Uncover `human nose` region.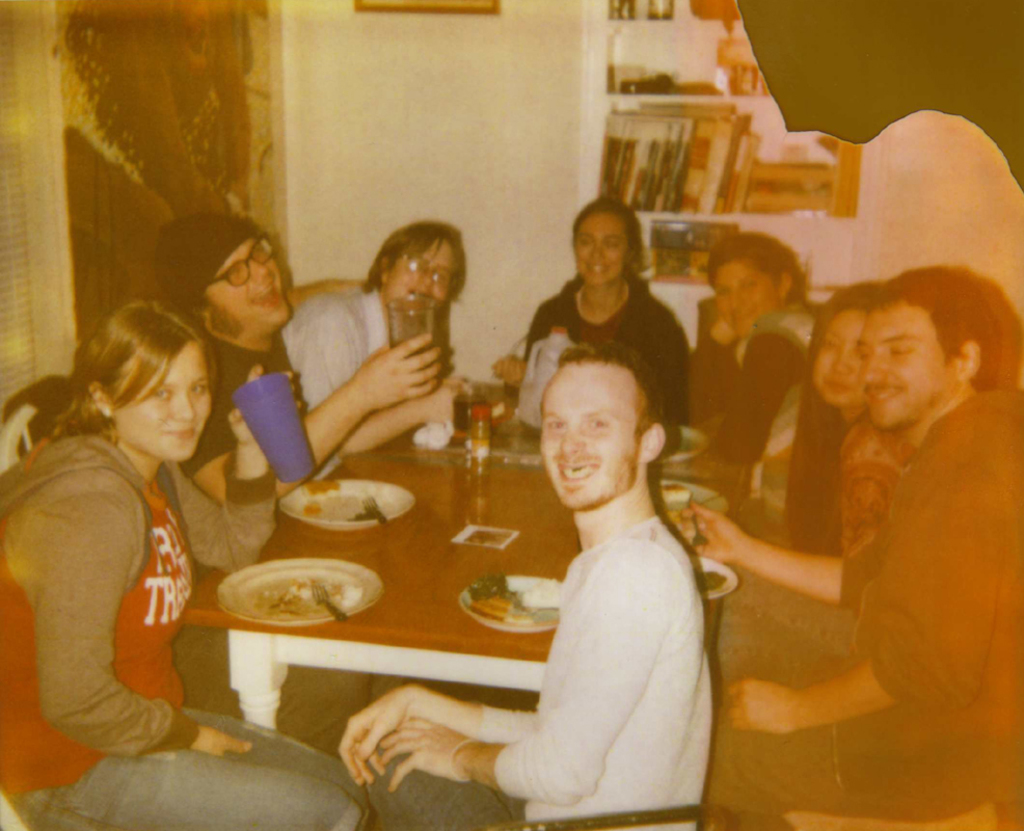
Uncovered: (169,391,194,424).
